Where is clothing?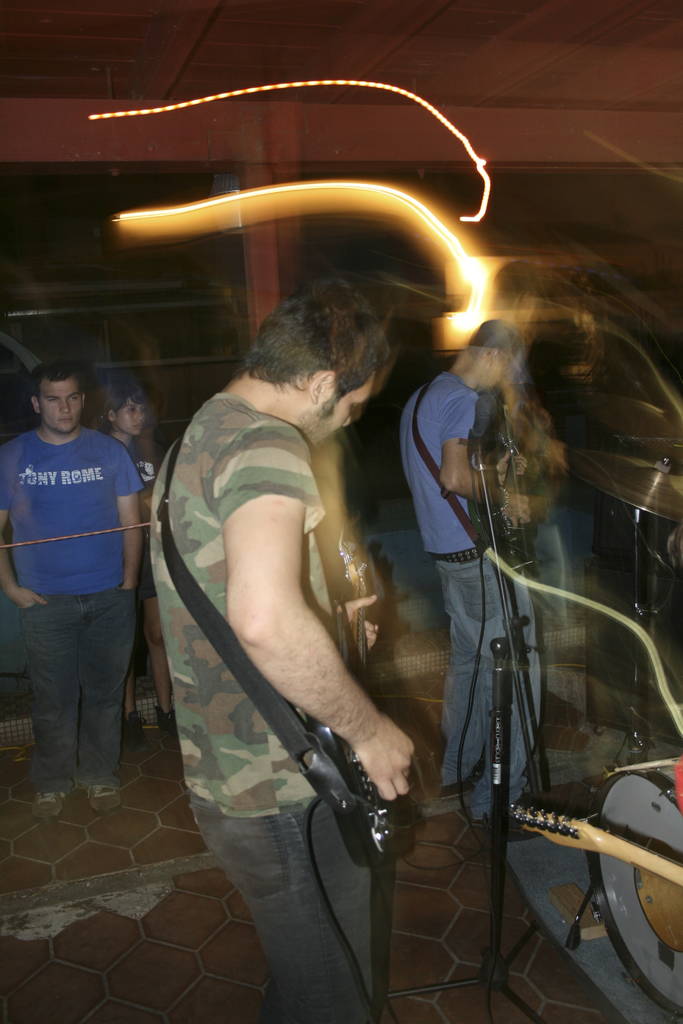
156/316/408/959.
